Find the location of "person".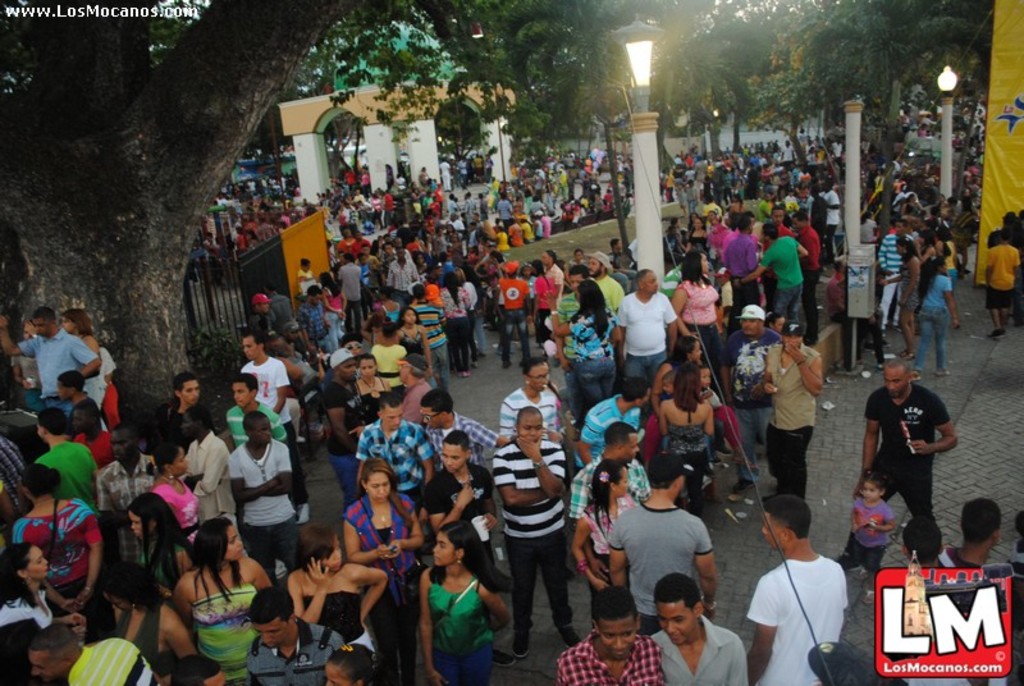
Location: (left=1, top=308, right=109, bottom=406).
